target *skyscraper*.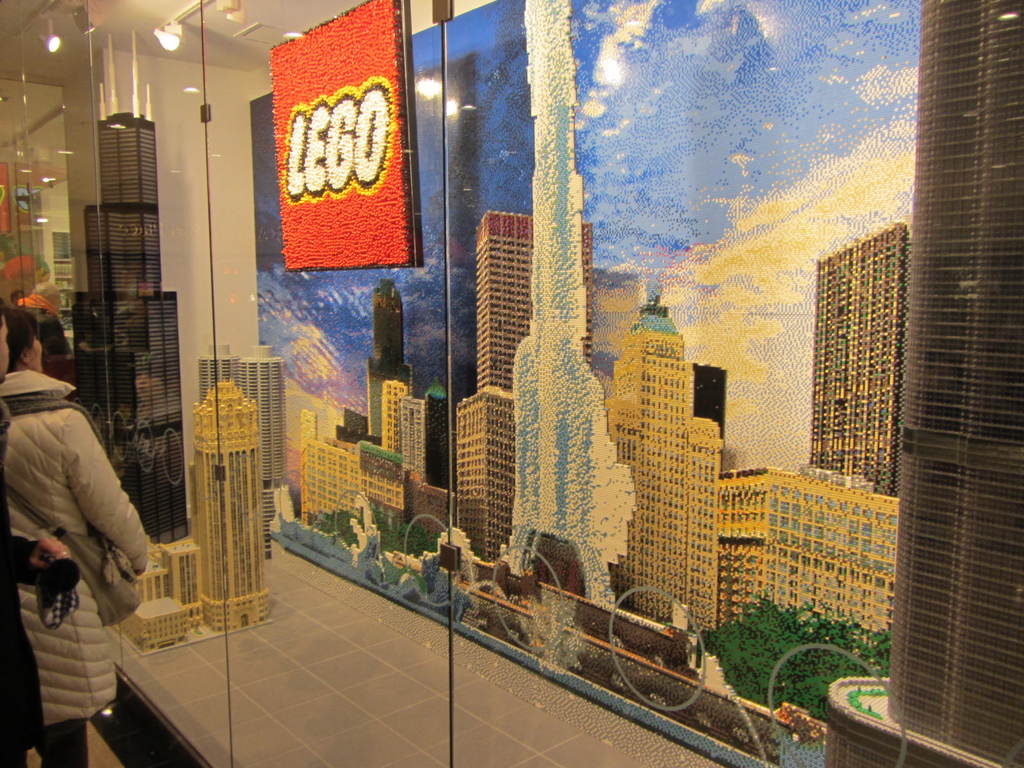
Target region: 710:465:889:629.
